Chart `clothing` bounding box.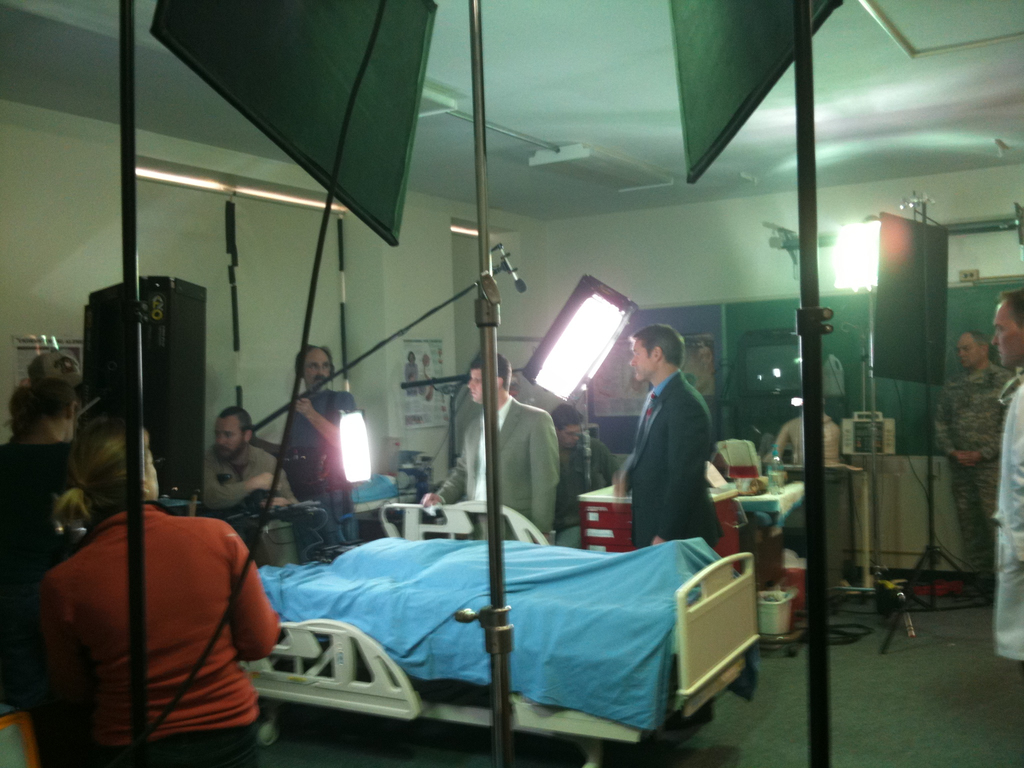
Charted: l=625, t=368, r=723, b=556.
